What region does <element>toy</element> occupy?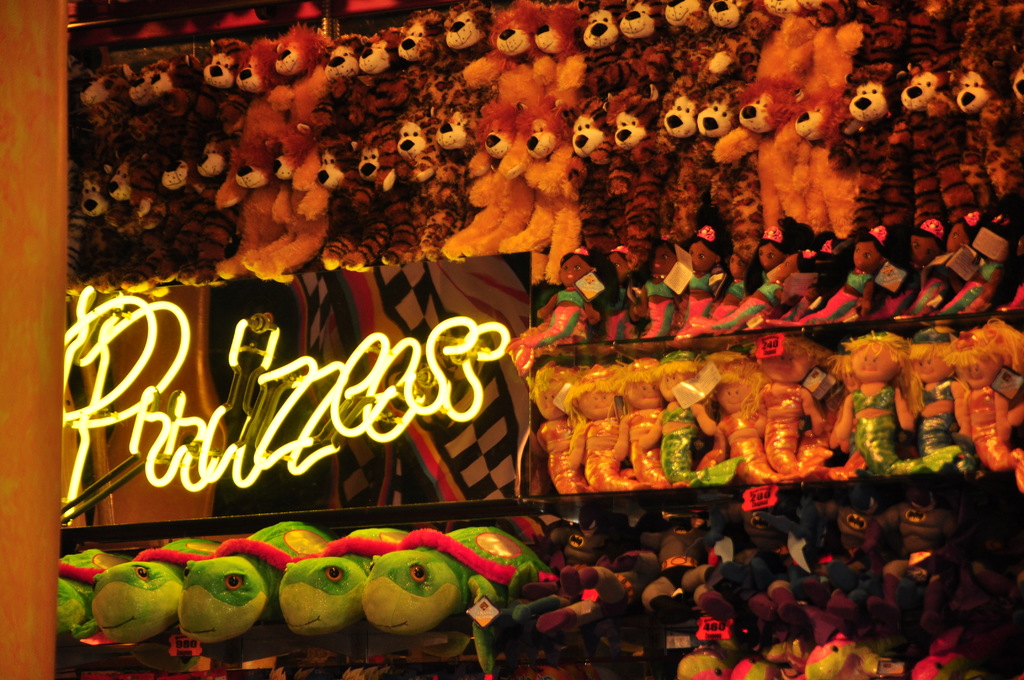
{"x1": 180, "y1": 38, "x2": 259, "y2": 170}.
